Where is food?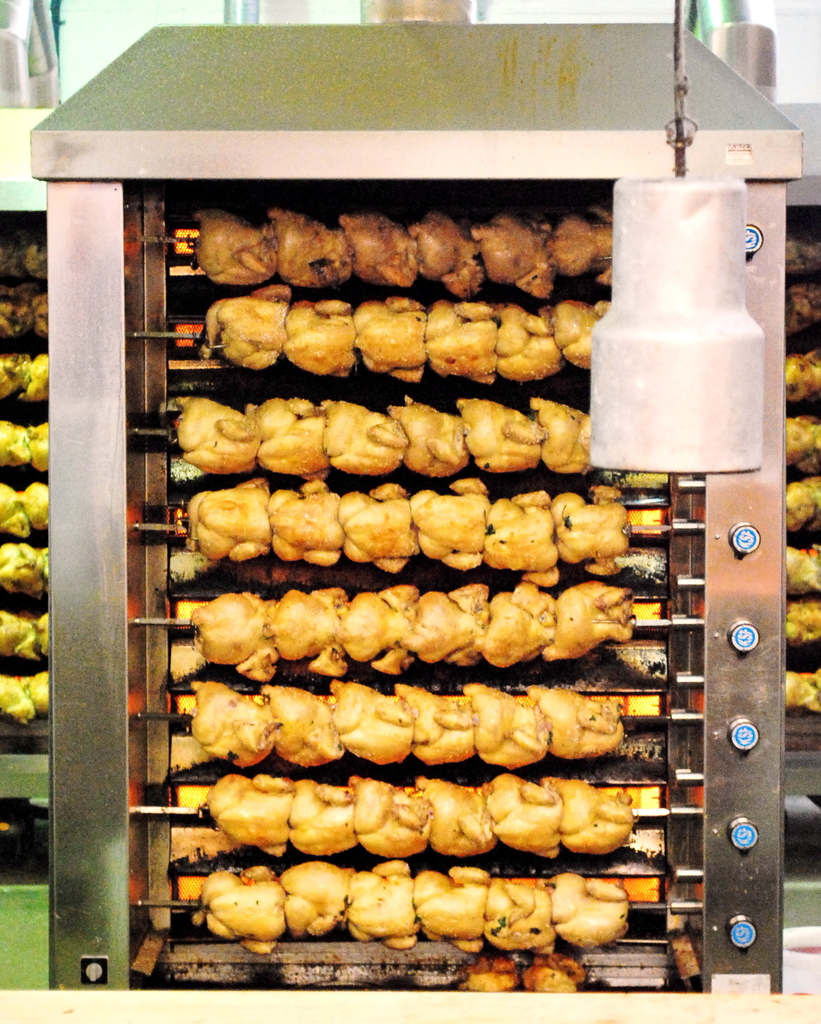
locate(354, 292, 429, 389).
